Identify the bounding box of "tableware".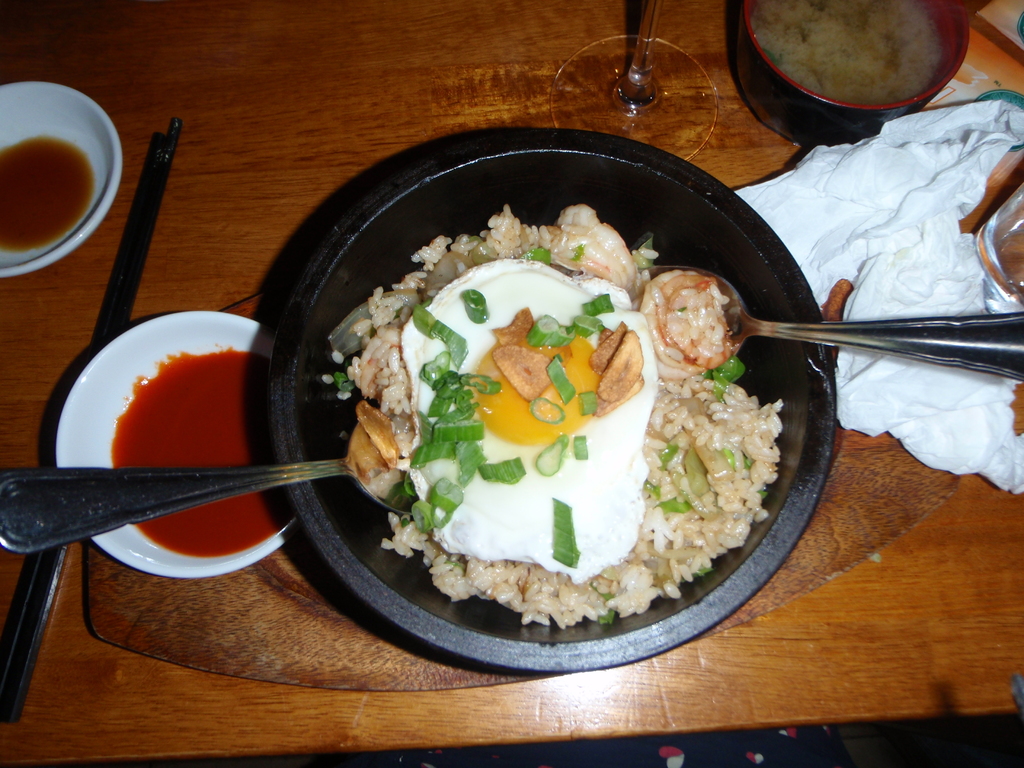
box=[57, 311, 302, 581].
